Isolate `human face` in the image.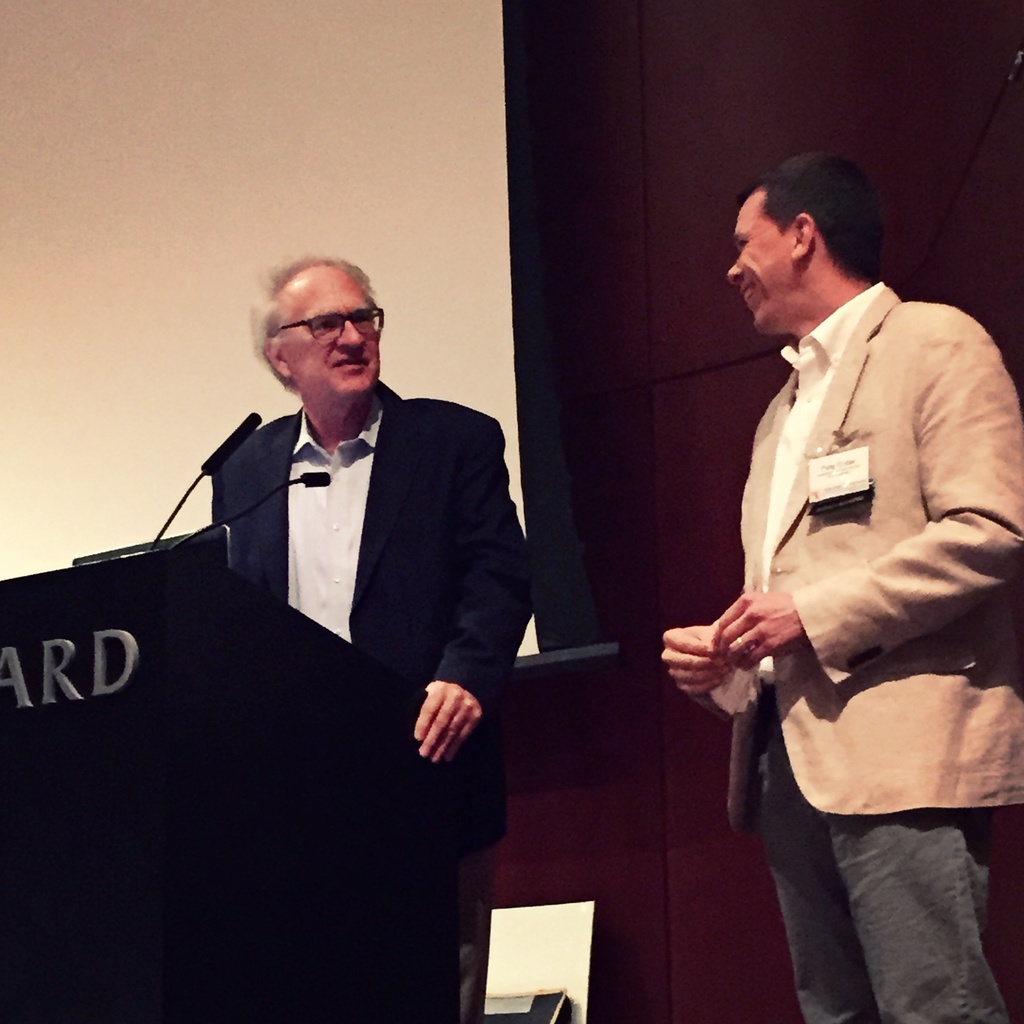
Isolated region: select_region(283, 262, 381, 398).
